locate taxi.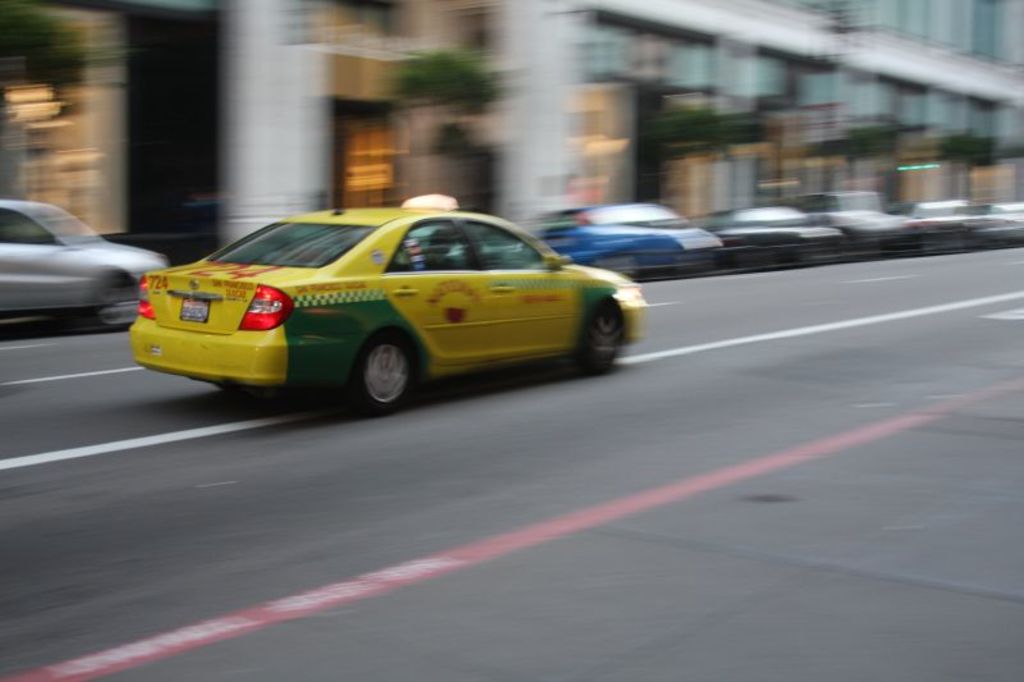
Bounding box: x1=128, y1=192, x2=648, y2=406.
